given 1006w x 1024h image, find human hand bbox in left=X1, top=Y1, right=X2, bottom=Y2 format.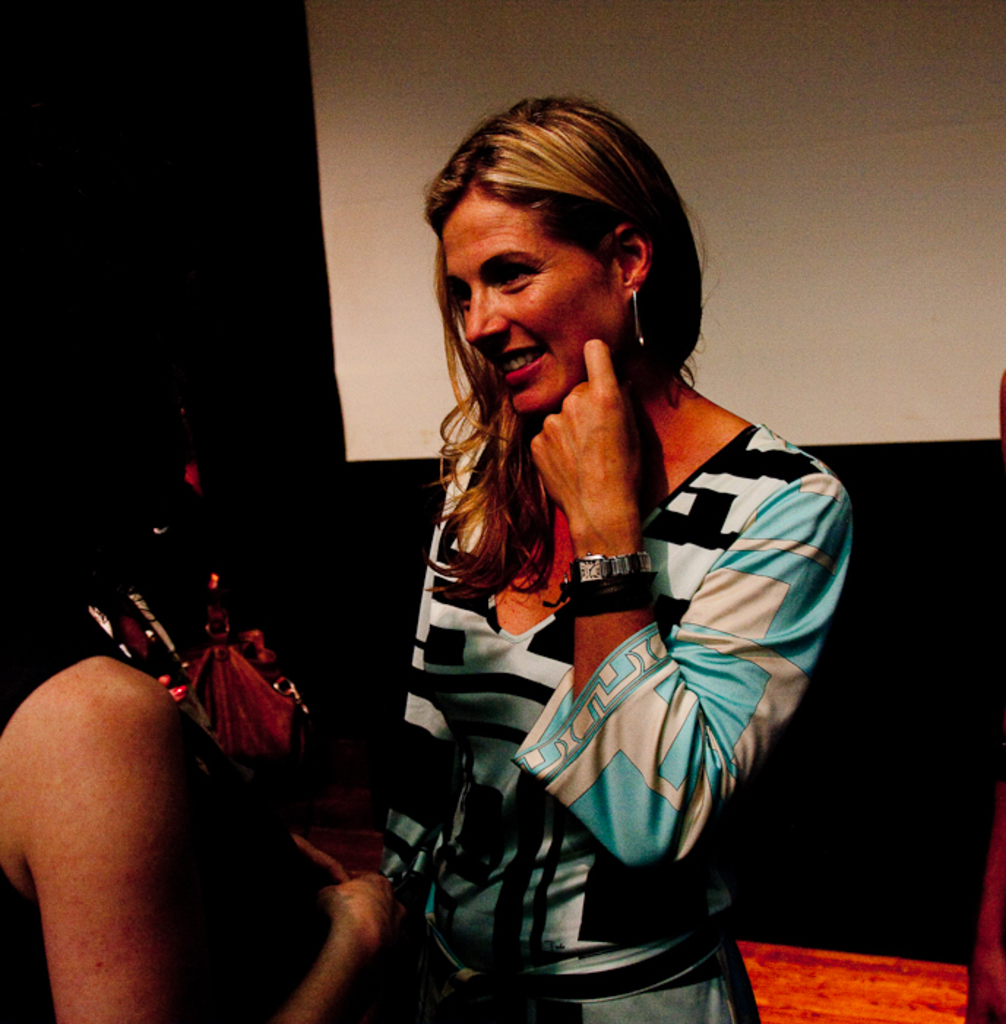
left=282, top=824, right=355, bottom=889.
